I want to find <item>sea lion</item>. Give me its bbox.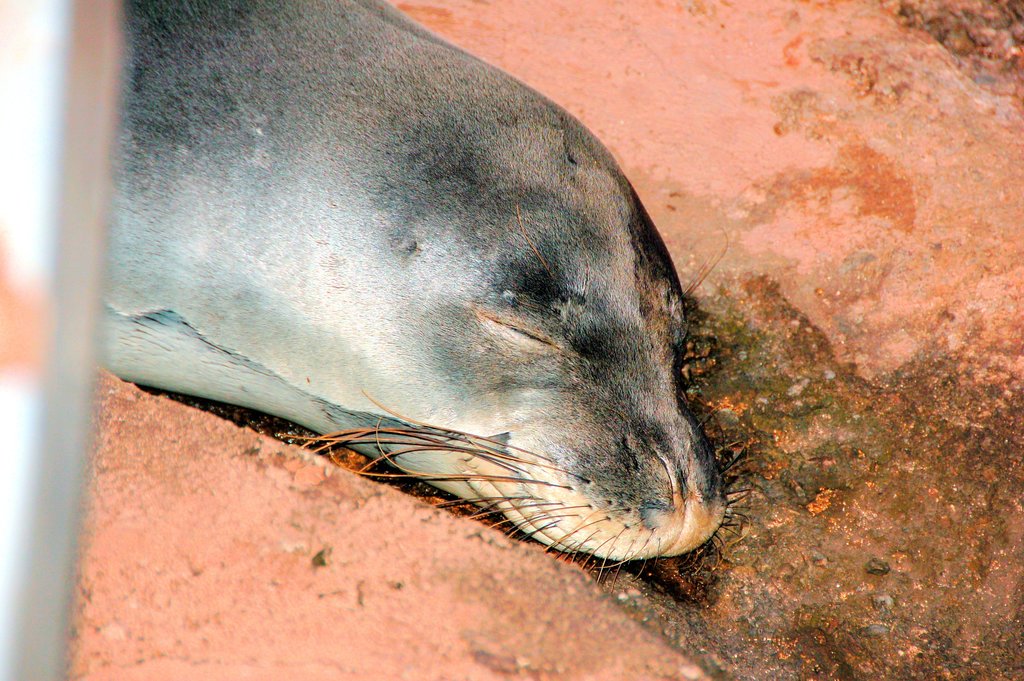
100 0 773 620.
